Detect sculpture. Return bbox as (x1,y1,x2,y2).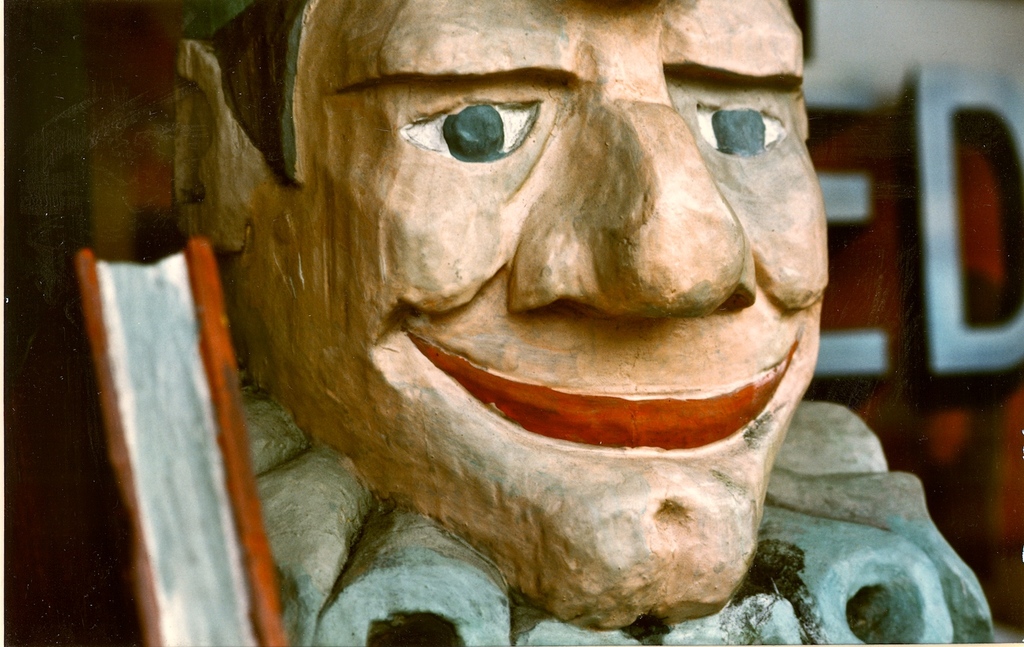
(81,0,992,646).
